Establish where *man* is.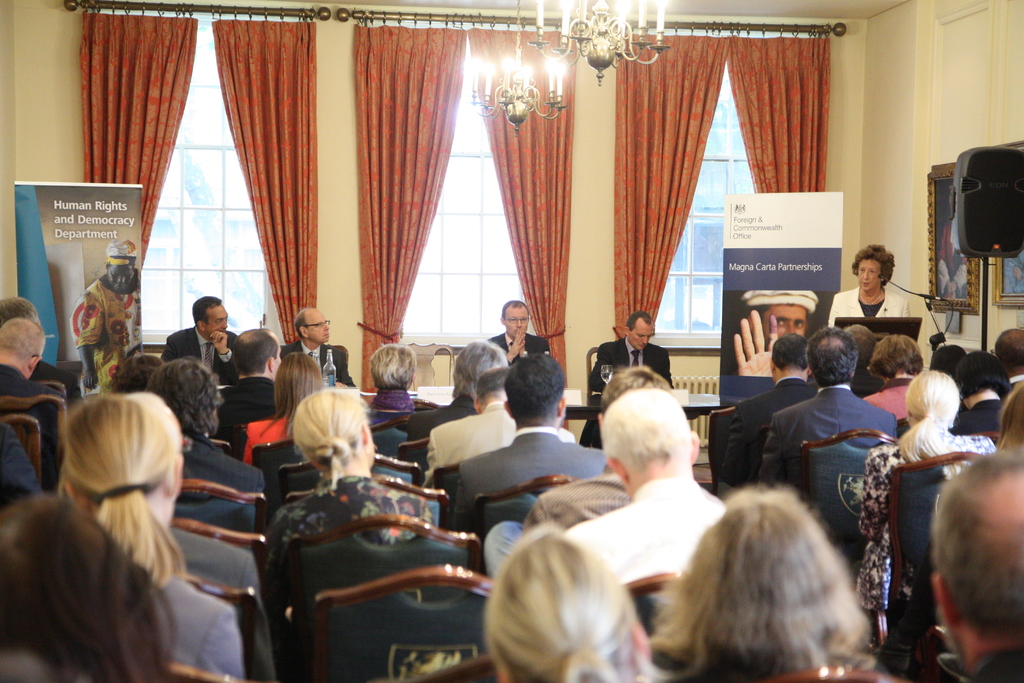
Established at detection(996, 329, 1023, 388).
